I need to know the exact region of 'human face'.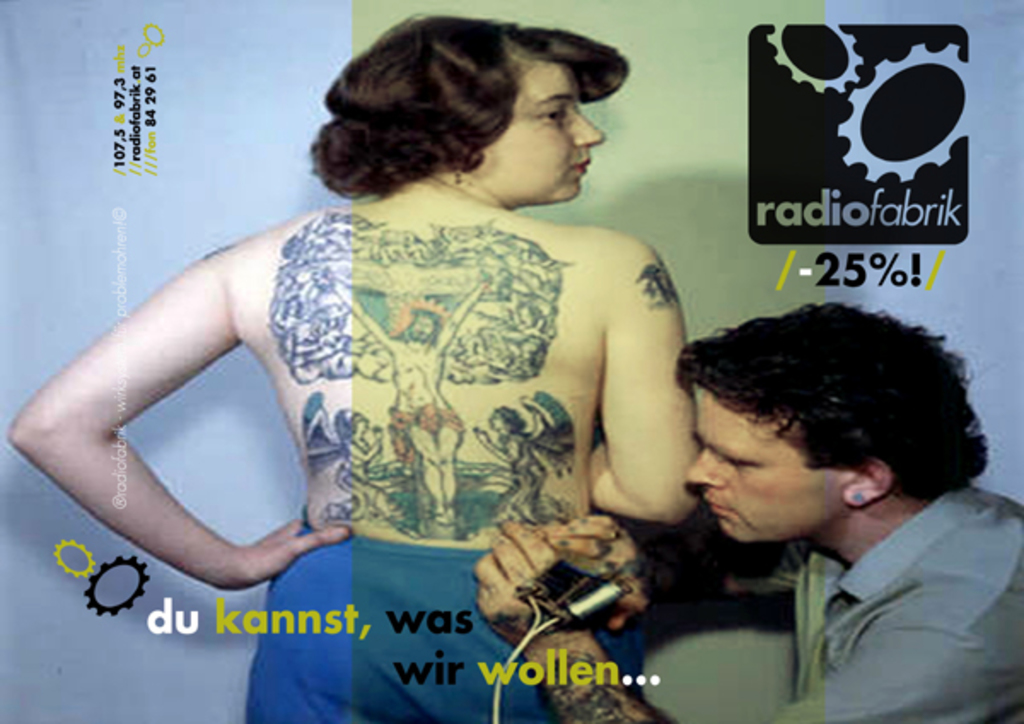
Region: l=480, t=58, r=602, b=207.
